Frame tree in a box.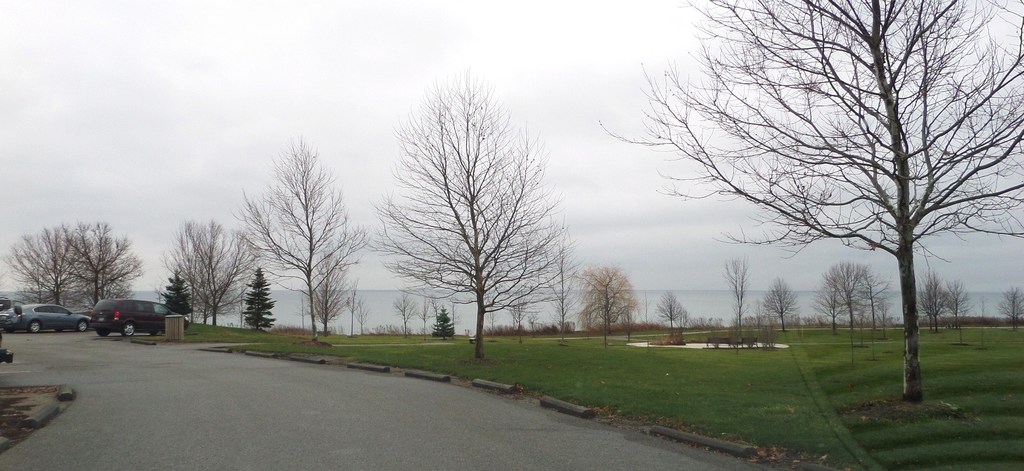
<region>342, 282, 366, 336</region>.
